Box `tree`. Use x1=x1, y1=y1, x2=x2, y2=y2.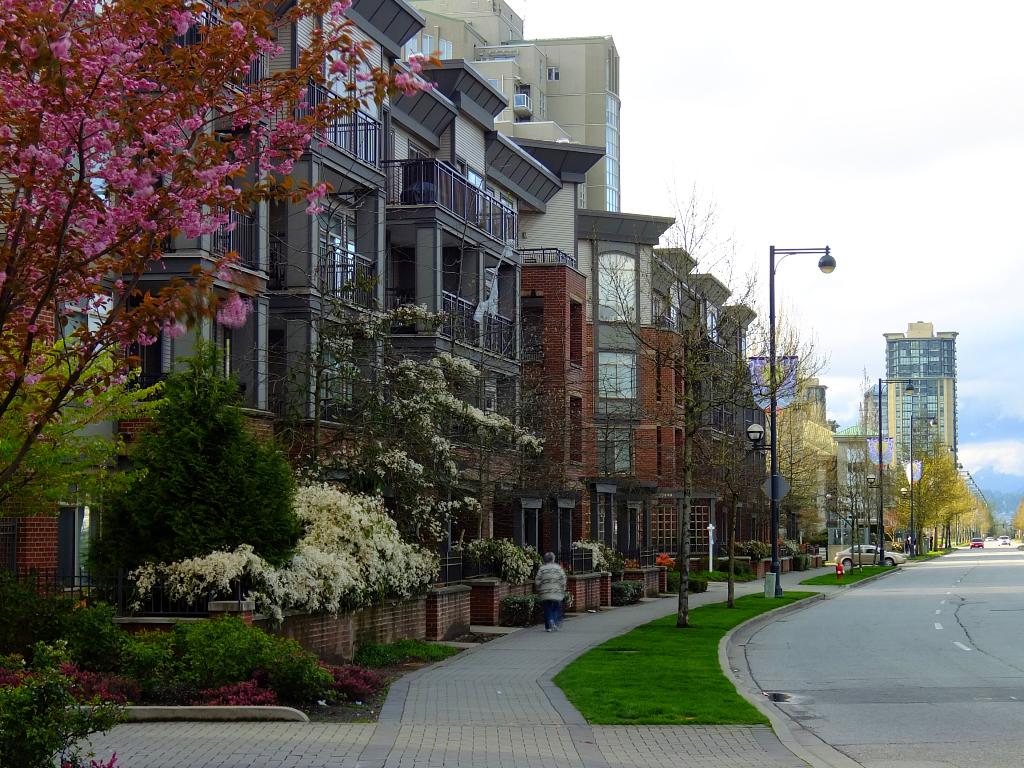
x1=0, y1=312, x2=171, y2=494.
